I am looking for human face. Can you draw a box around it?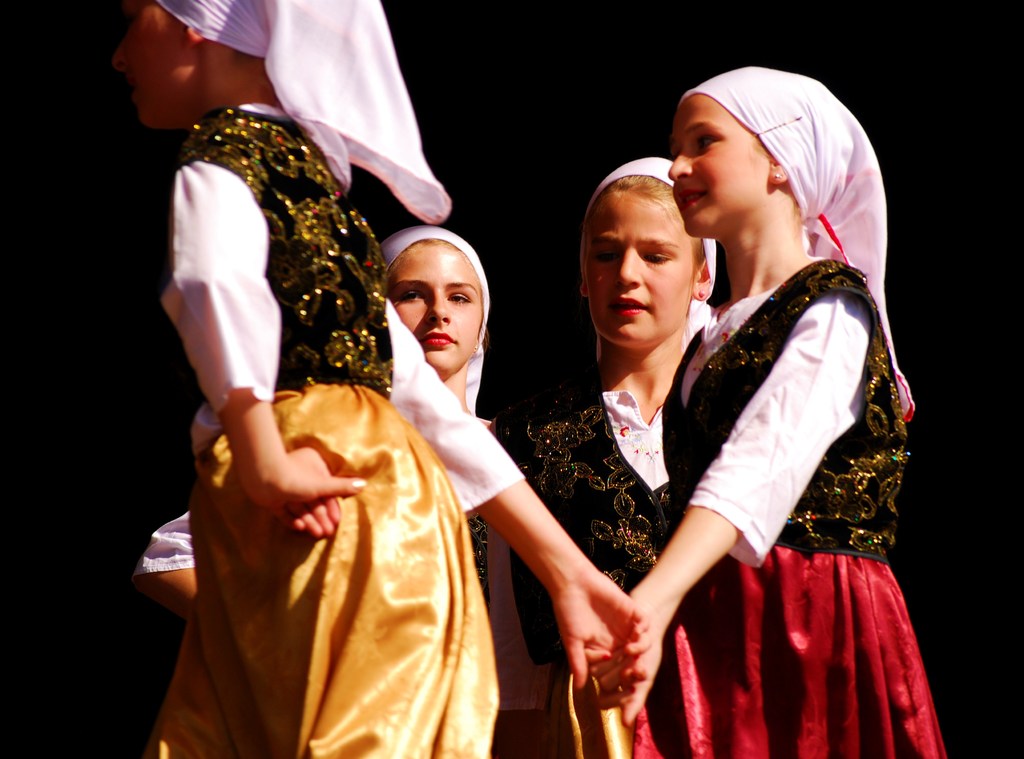
Sure, the bounding box is 669, 94, 769, 236.
